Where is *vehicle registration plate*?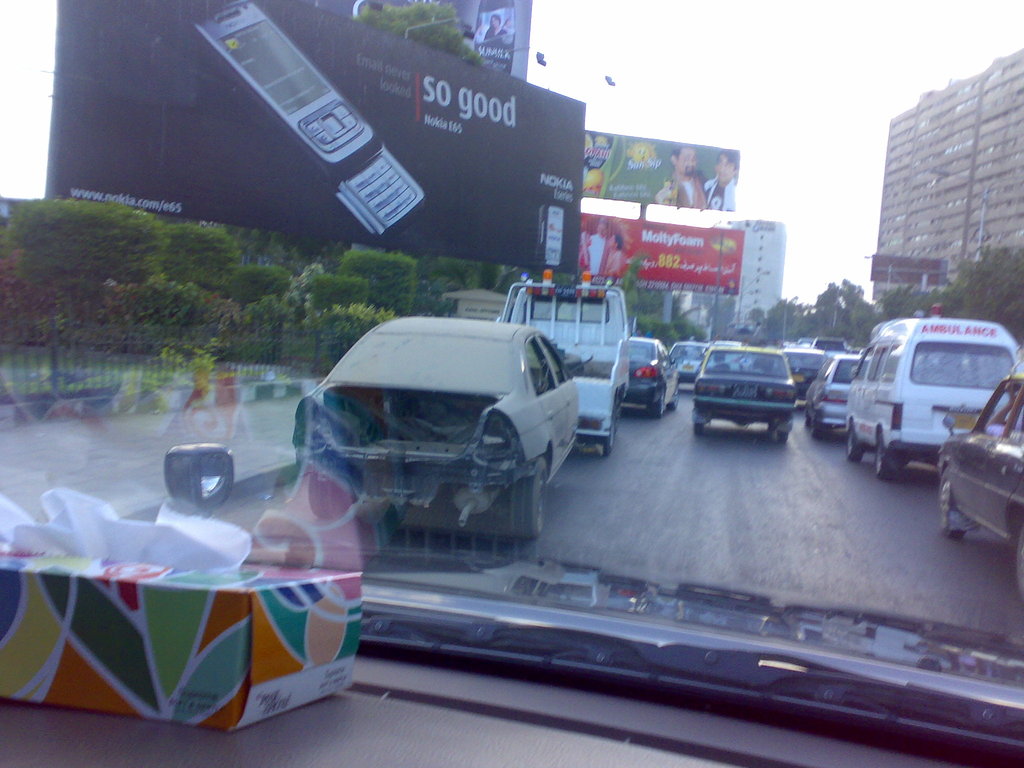
{"x1": 580, "y1": 421, "x2": 602, "y2": 430}.
